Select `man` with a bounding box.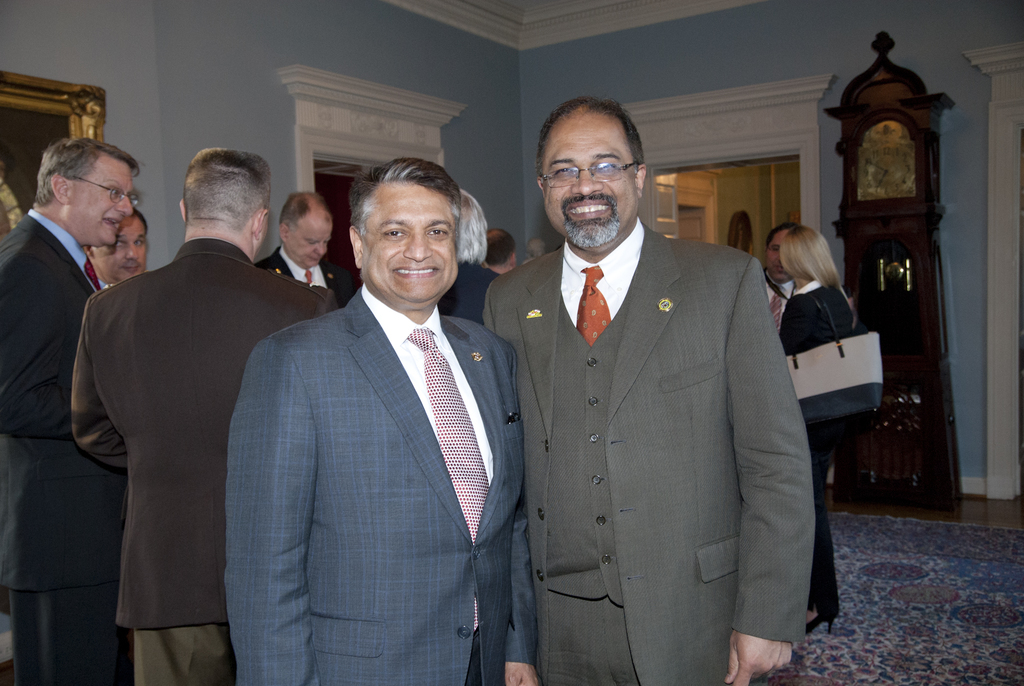
481, 227, 518, 282.
